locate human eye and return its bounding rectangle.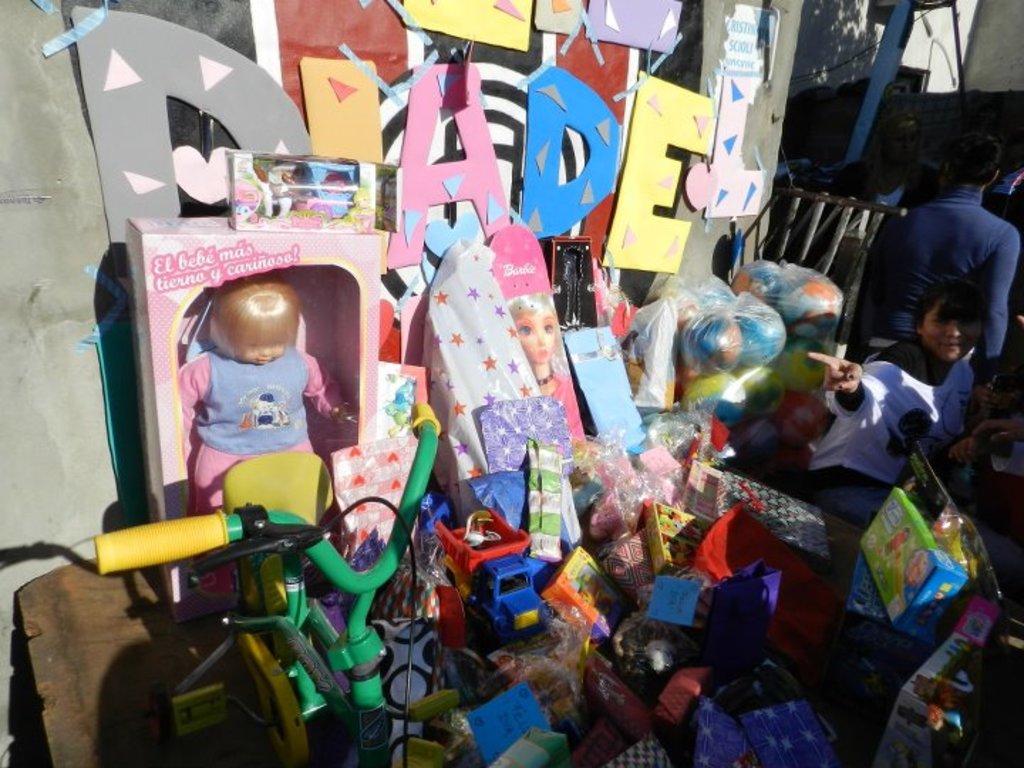
l=509, t=323, r=533, b=337.
